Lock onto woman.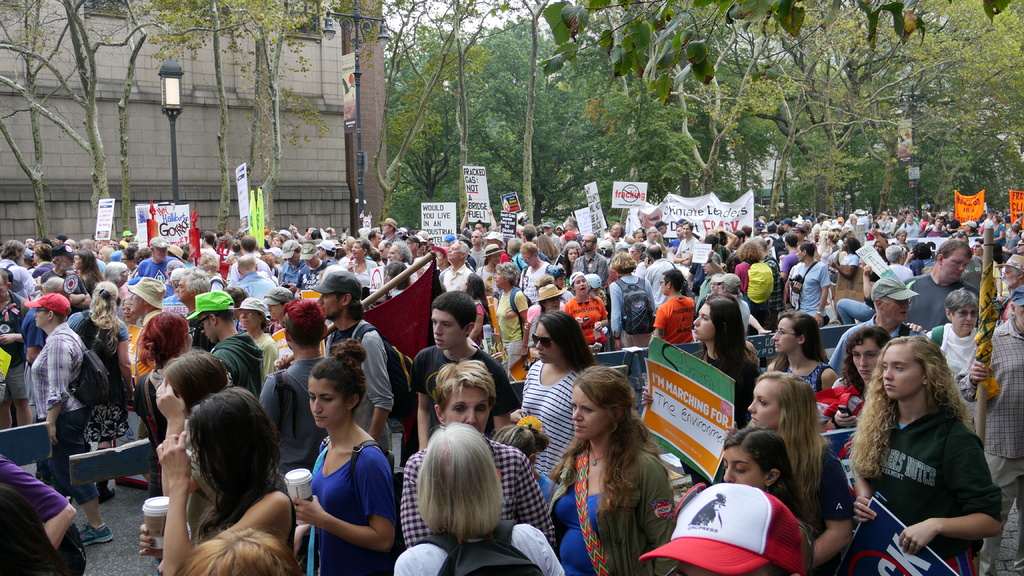
Locked: x1=526 y1=272 x2=563 y2=342.
